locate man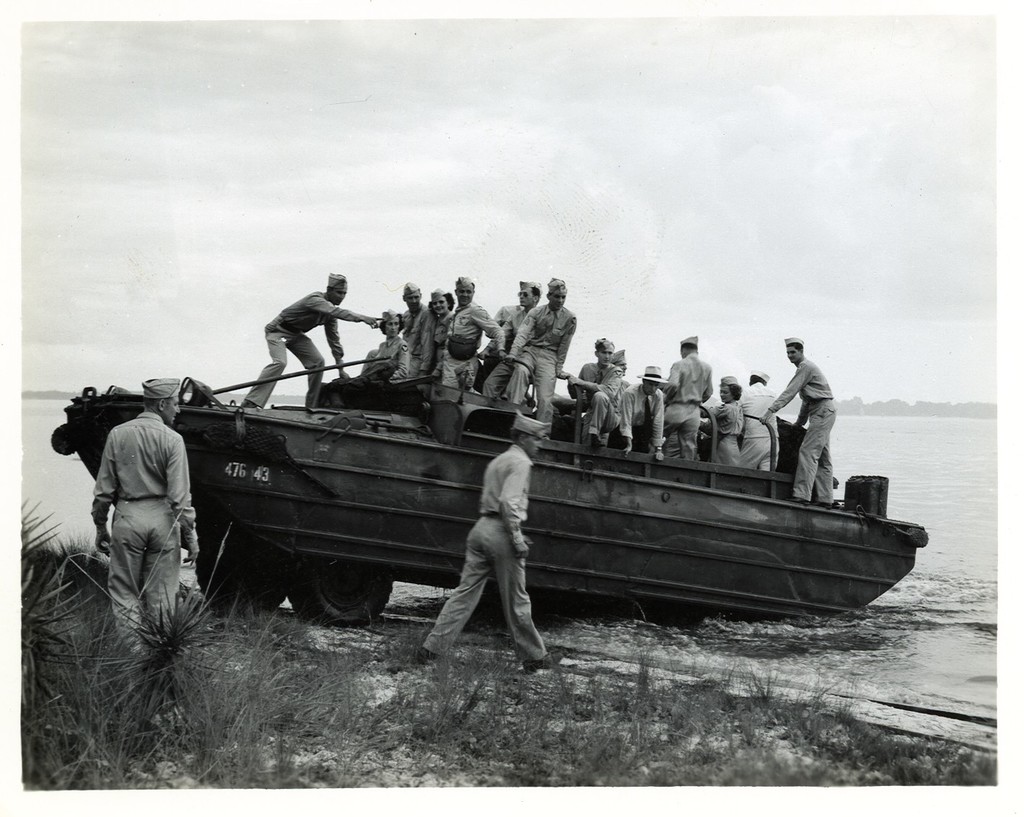
{"x1": 400, "y1": 282, "x2": 424, "y2": 375}
